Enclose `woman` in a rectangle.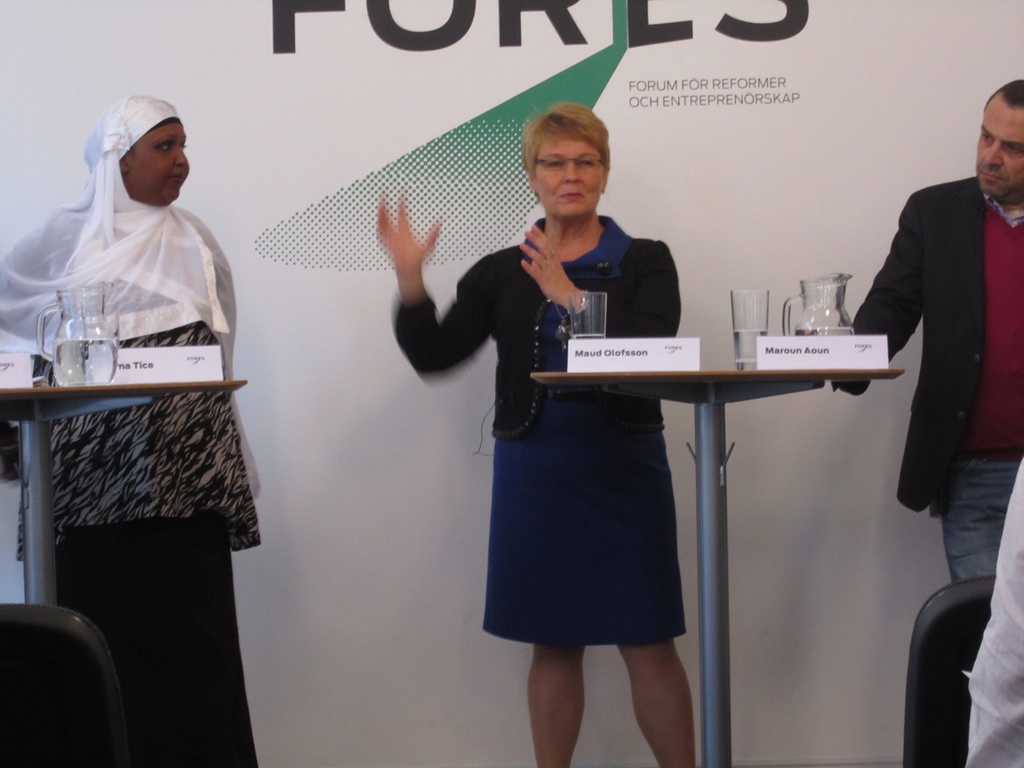
box(13, 93, 257, 700).
